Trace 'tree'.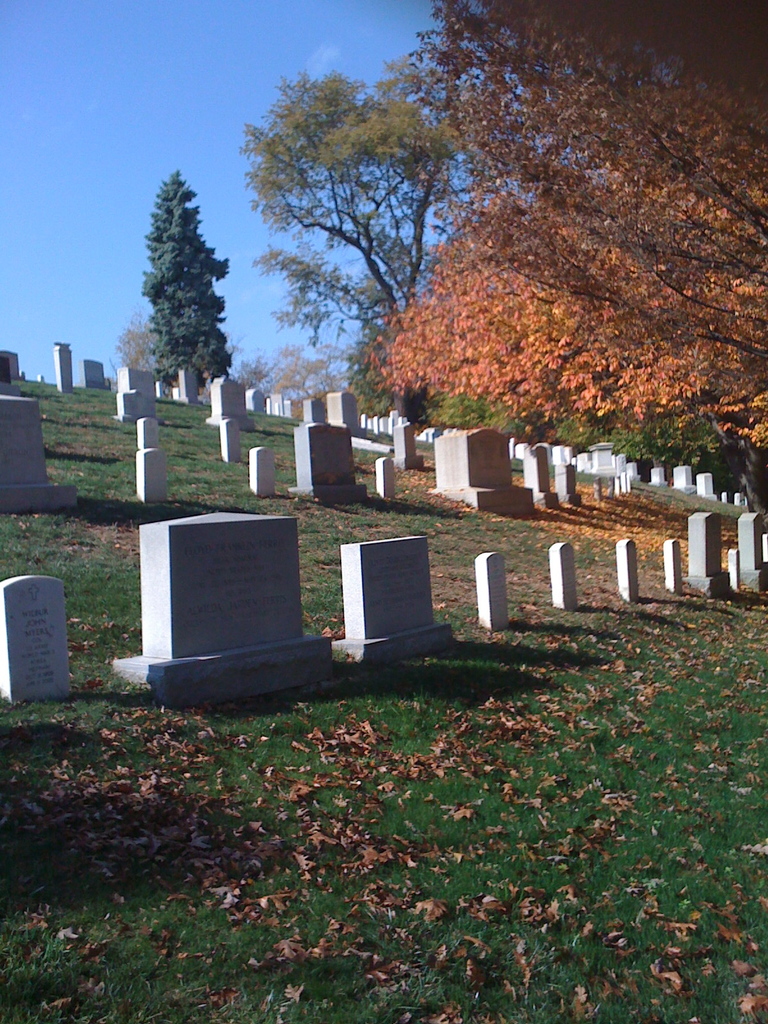
Traced to box(232, 54, 465, 410).
